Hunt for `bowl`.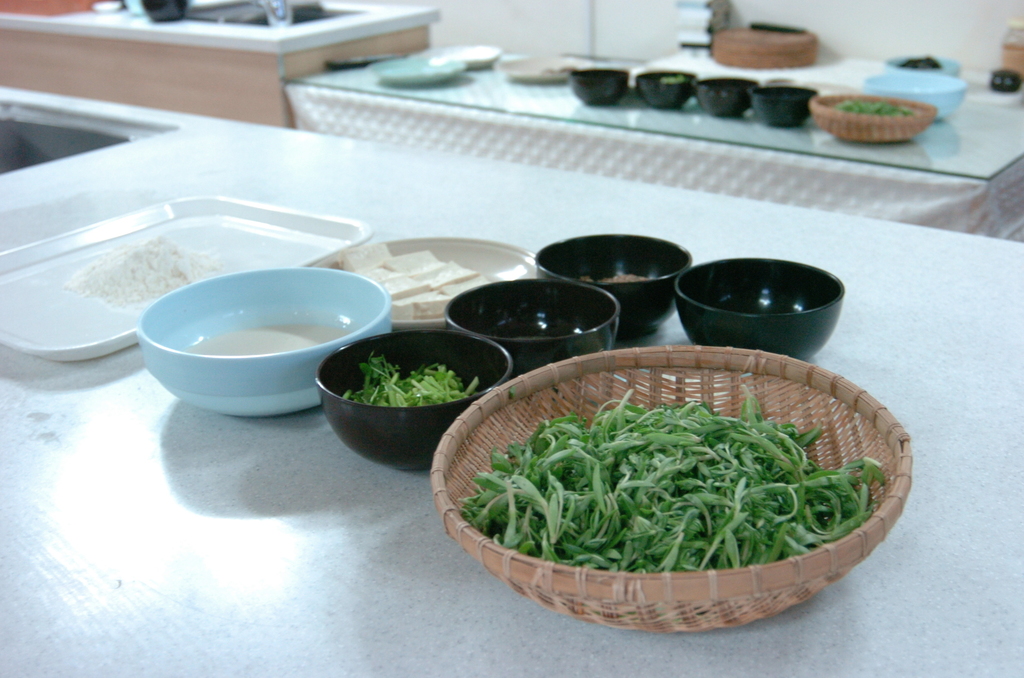
Hunted down at bbox=[572, 69, 626, 105].
